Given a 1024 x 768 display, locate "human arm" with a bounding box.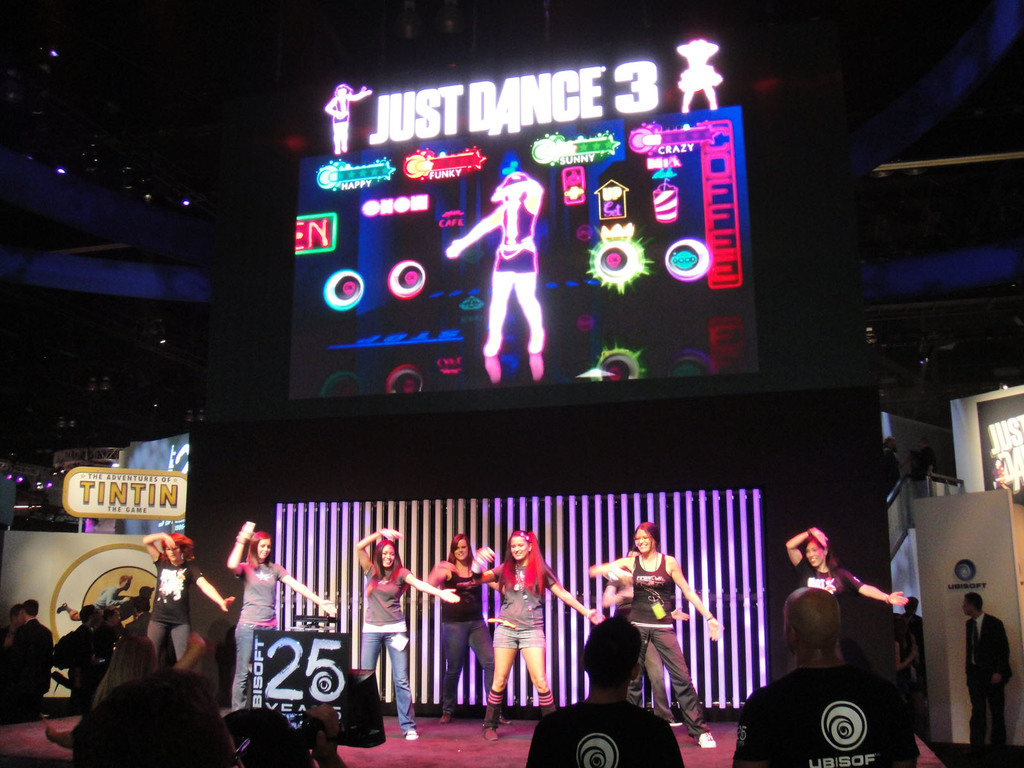
Located: box(225, 524, 252, 577).
